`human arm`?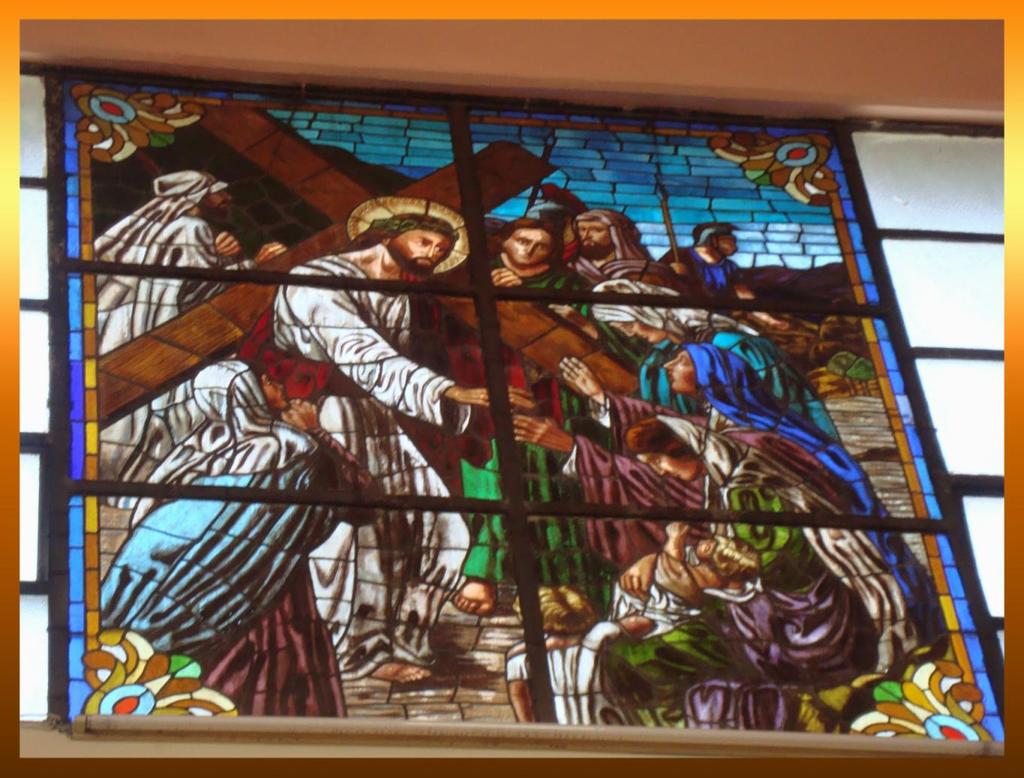
BBox(617, 553, 664, 602)
